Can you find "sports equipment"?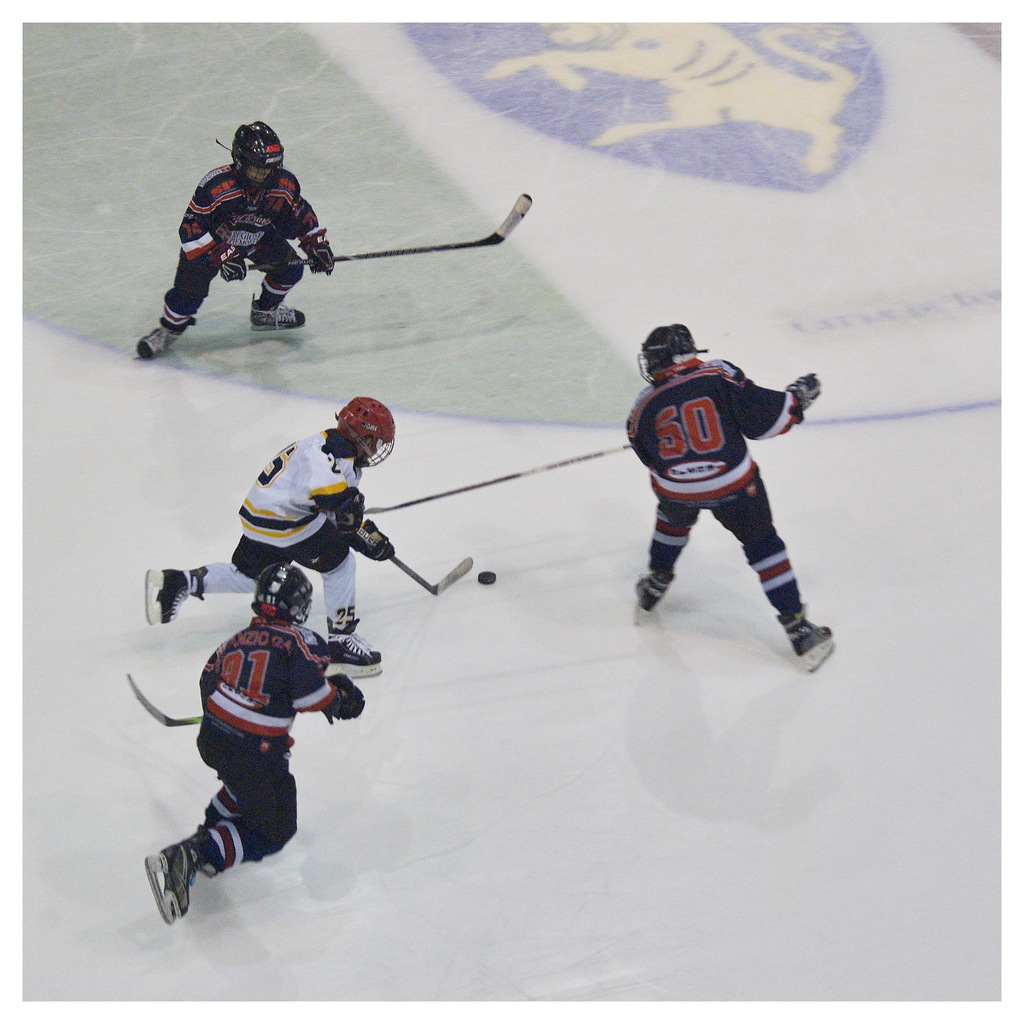
Yes, bounding box: pyautogui.locateOnScreen(205, 245, 249, 287).
